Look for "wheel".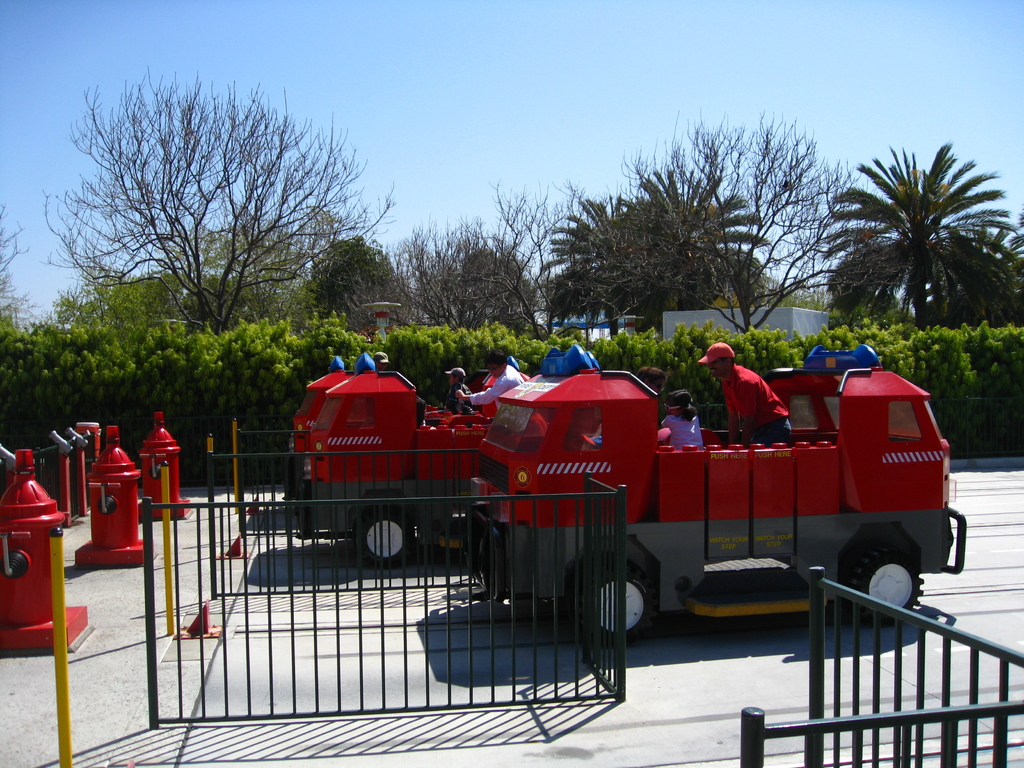
Found: [x1=586, y1=569, x2=648, y2=640].
